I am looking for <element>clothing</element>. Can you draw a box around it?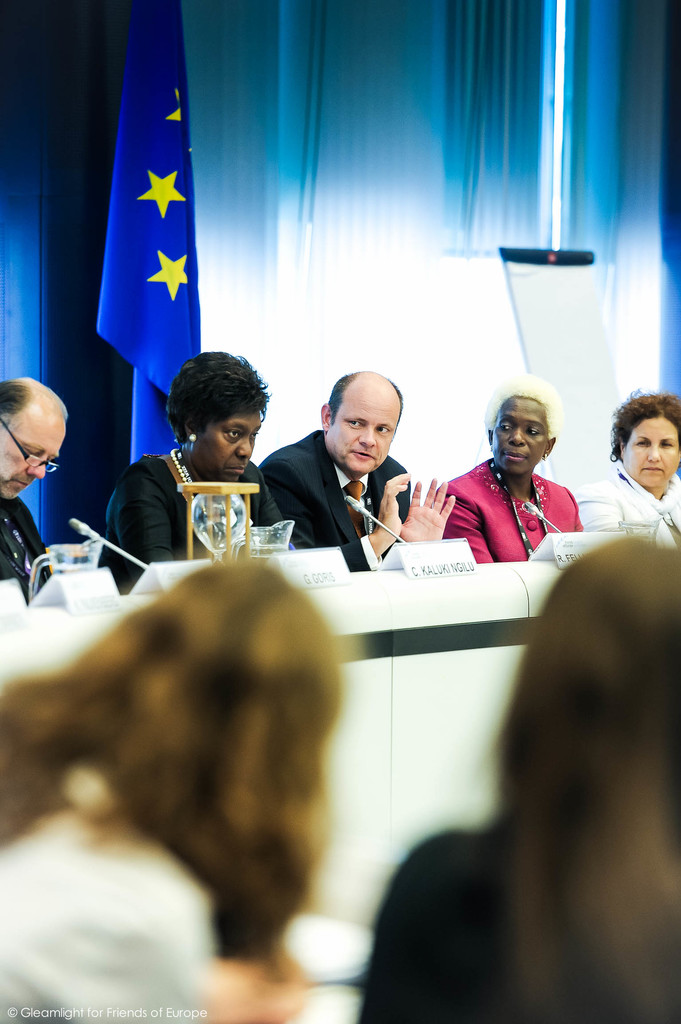
Sure, the bounding box is bbox(591, 449, 680, 550).
